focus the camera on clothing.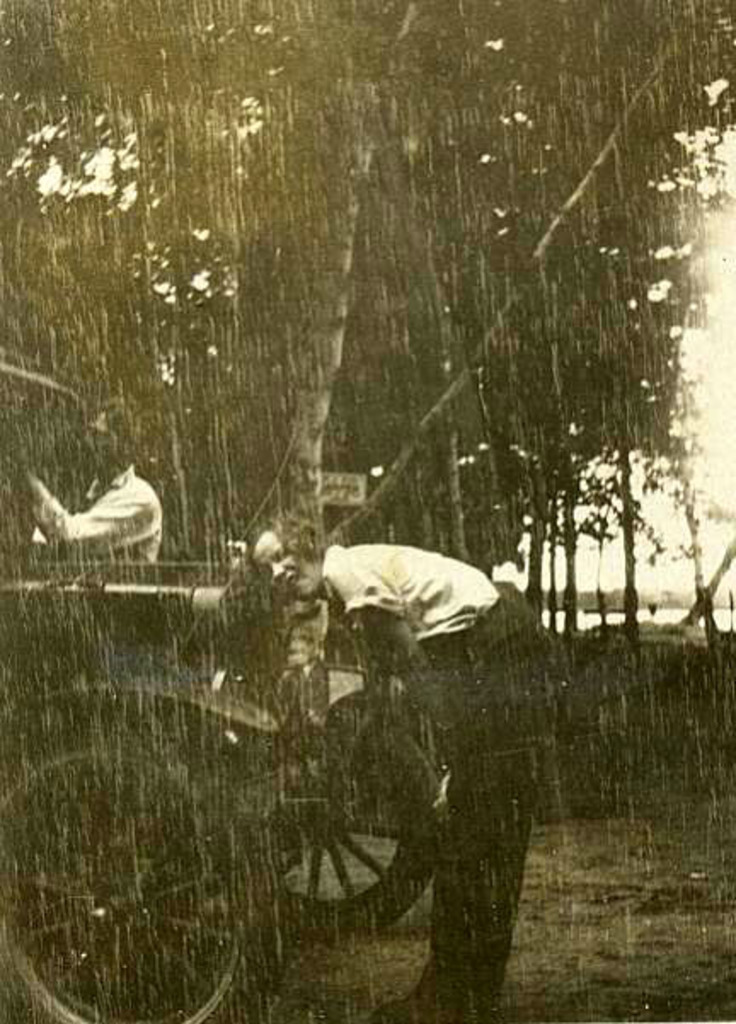
Focus region: {"x1": 315, "y1": 540, "x2": 497, "y2": 644}.
